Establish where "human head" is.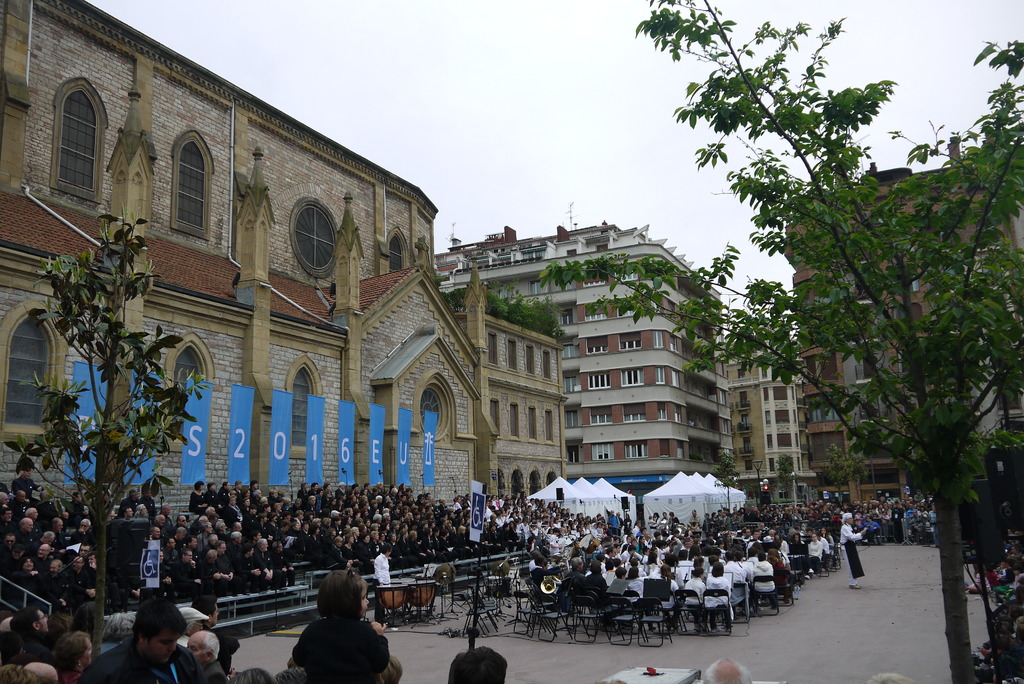
Established at 111, 510, 115, 521.
